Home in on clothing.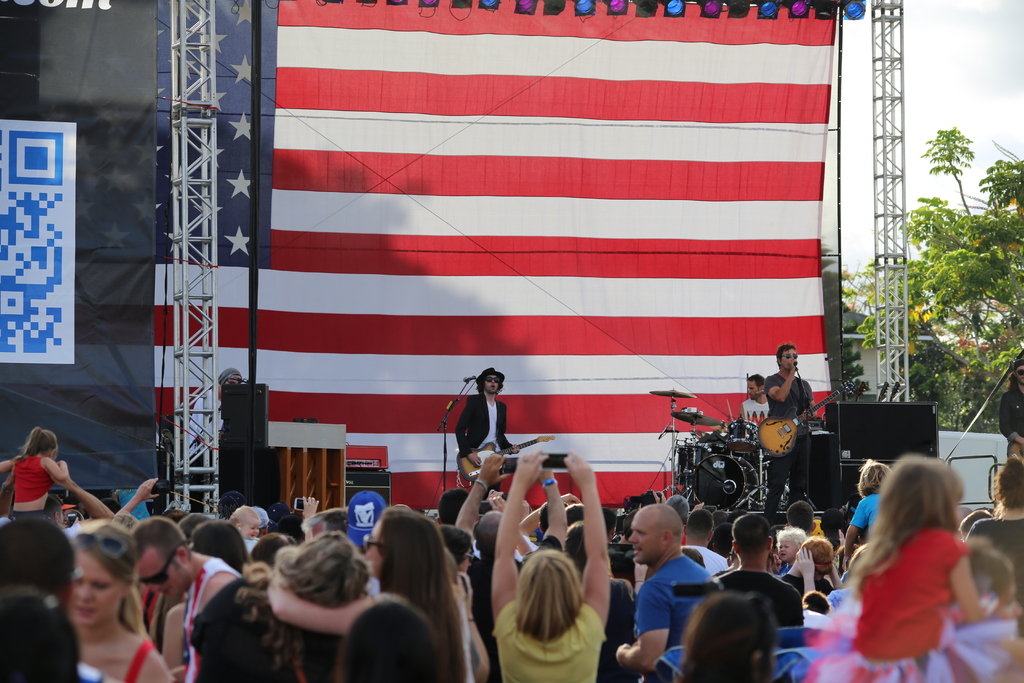
Homed in at 679:543:740:578.
